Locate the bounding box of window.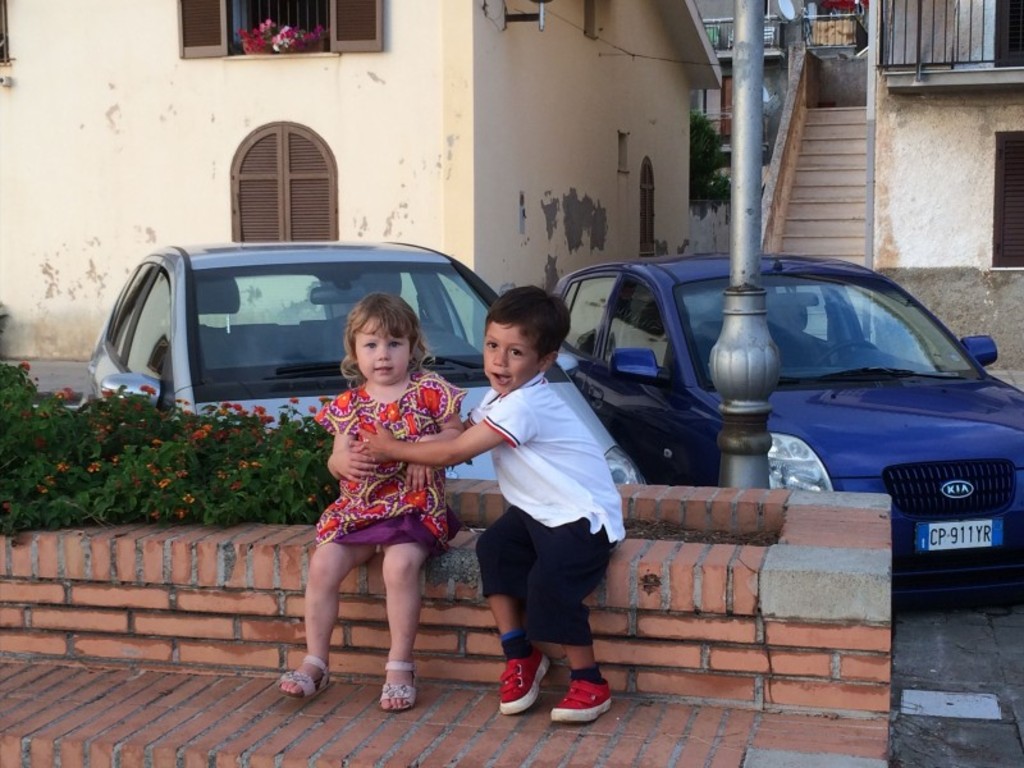
Bounding box: <region>127, 264, 170, 406</region>.
